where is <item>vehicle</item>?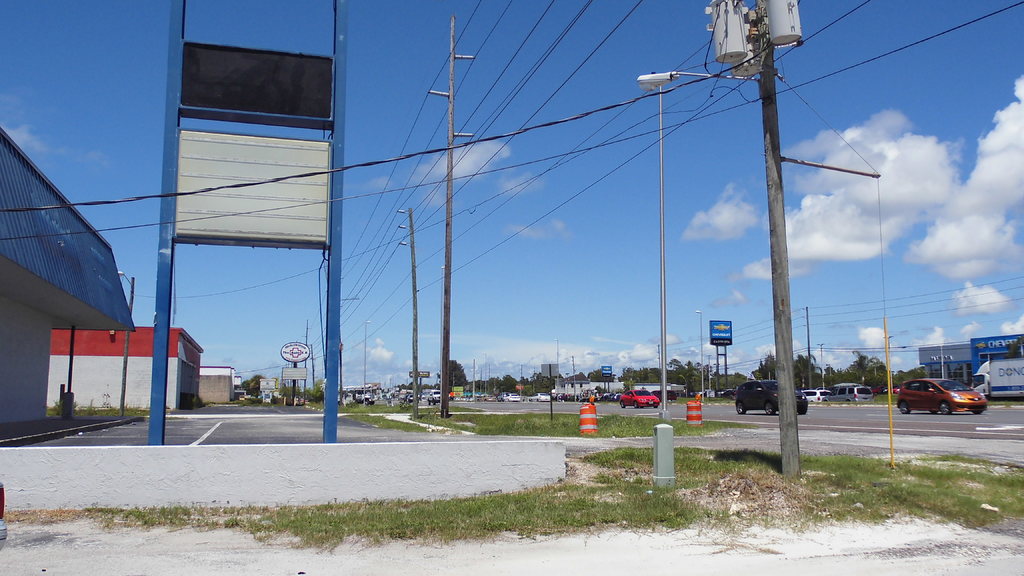
bbox=[827, 383, 874, 402].
